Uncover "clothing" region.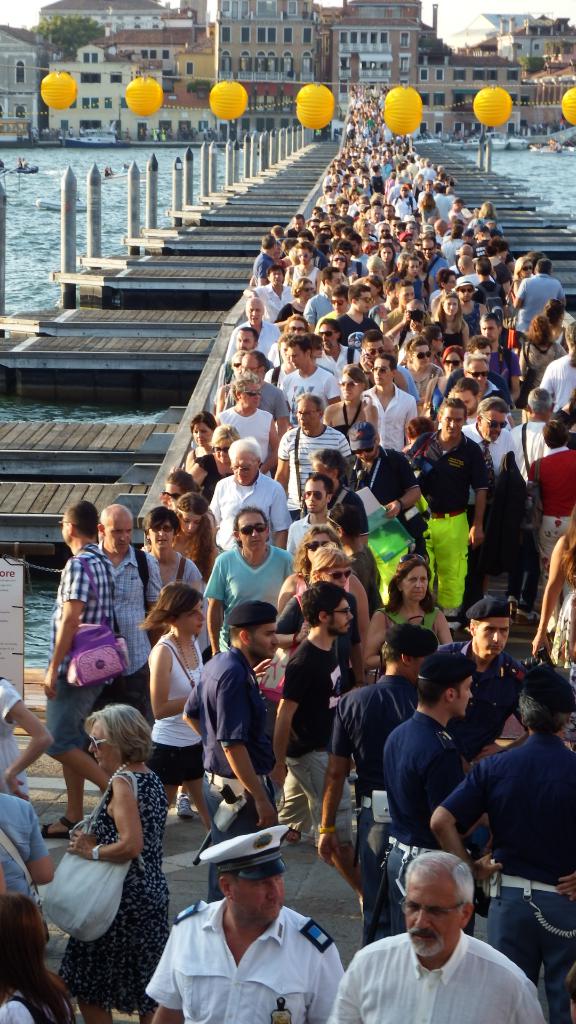
Uncovered: 212,541,319,637.
